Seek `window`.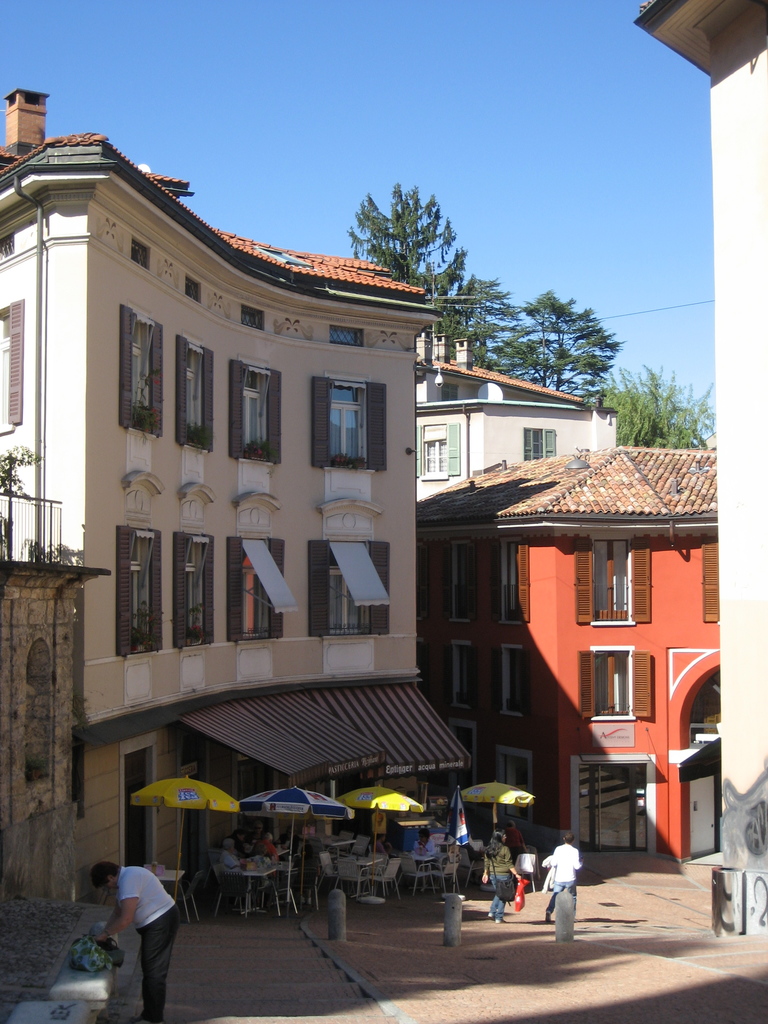
<bbox>118, 305, 161, 435</bbox>.
